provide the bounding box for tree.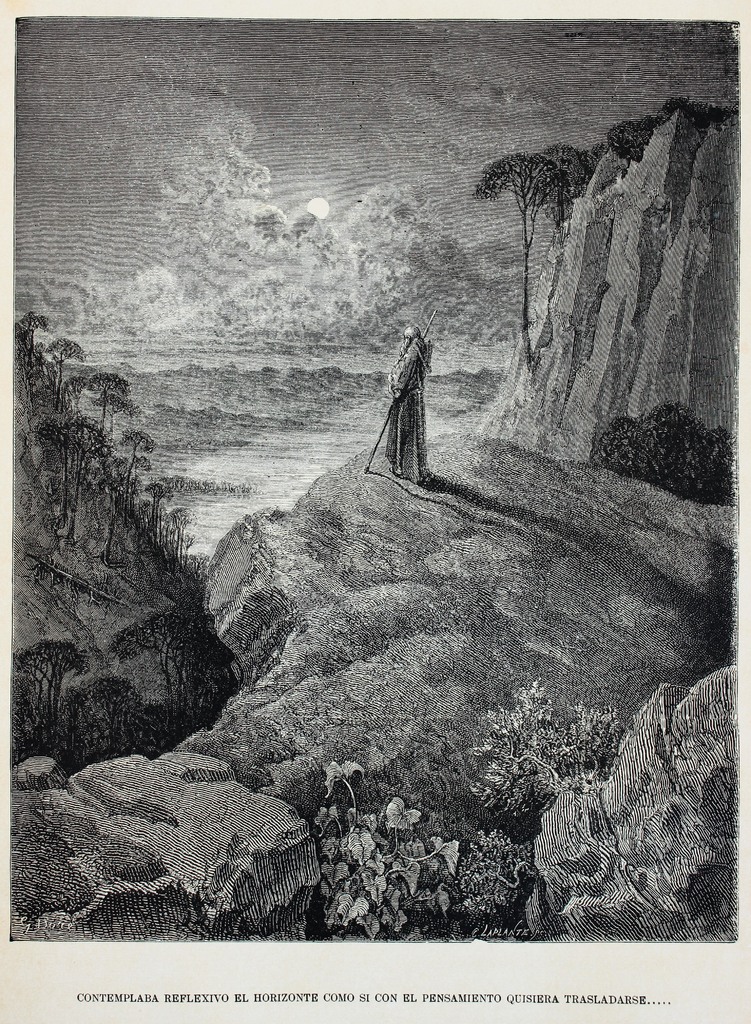
BBox(17, 630, 104, 760).
